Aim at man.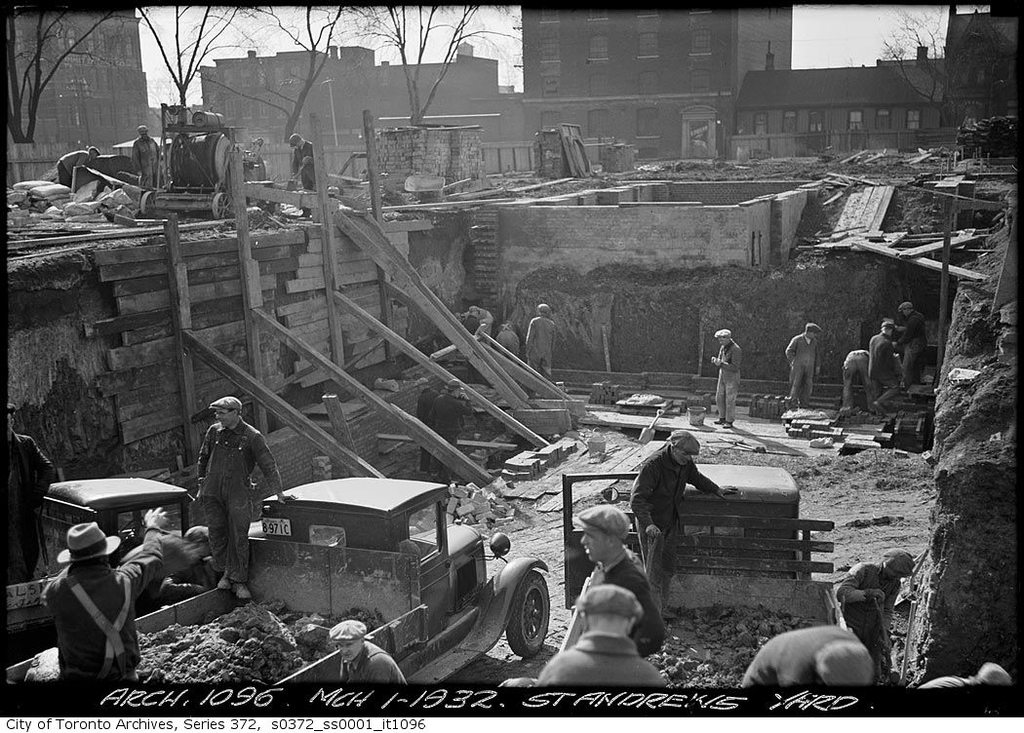
Aimed at [x1=532, y1=582, x2=666, y2=685].
